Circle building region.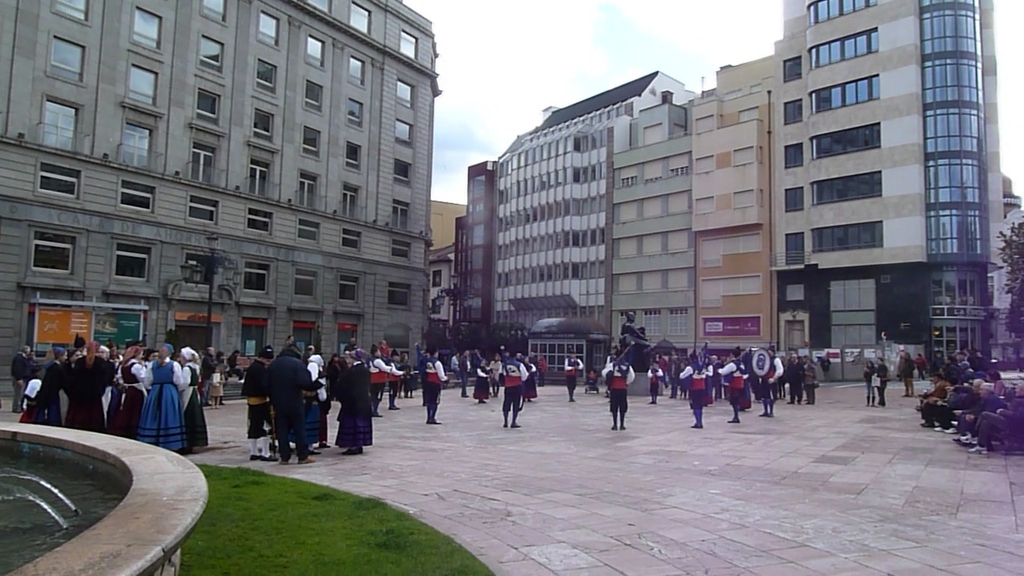
Region: BBox(425, 245, 458, 350).
